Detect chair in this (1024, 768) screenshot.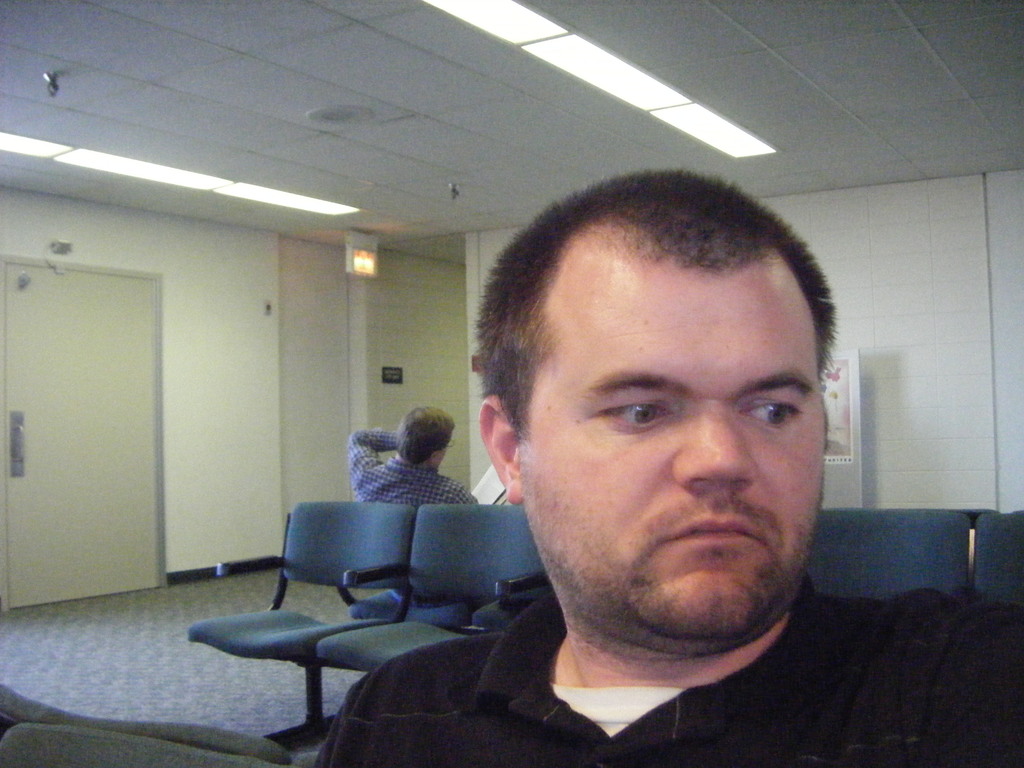
Detection: <bbox>0, 678, 296, 767</bbox>.
